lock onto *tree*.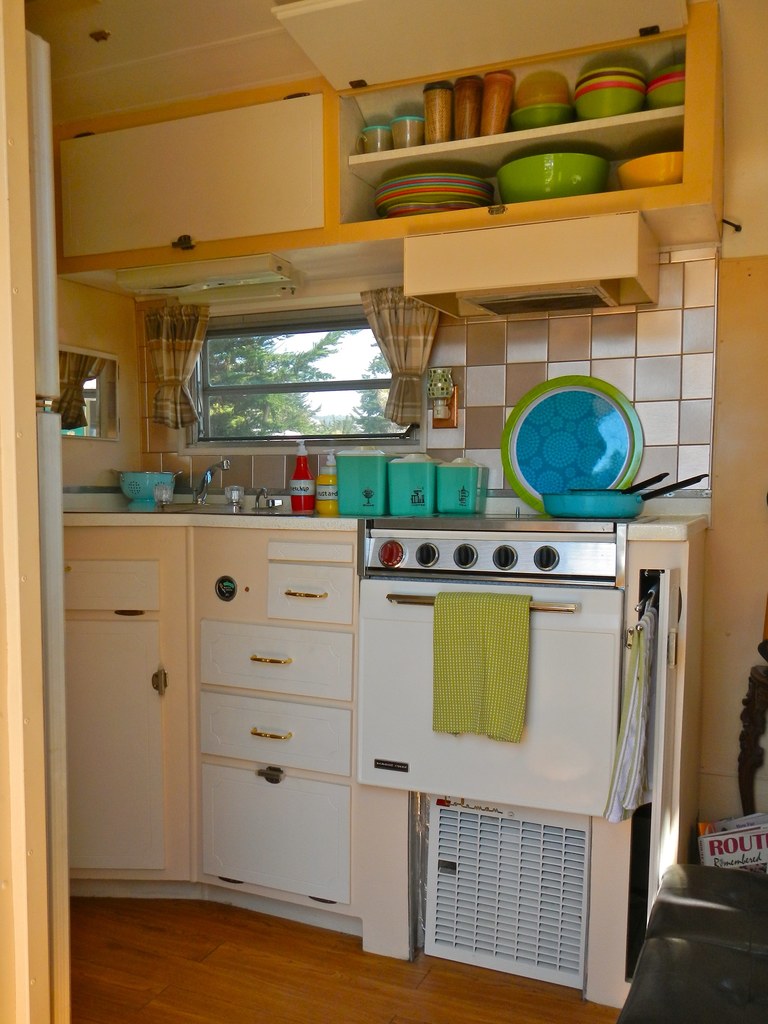
Locked: left=190, top=337, right=406, bottom=438.
